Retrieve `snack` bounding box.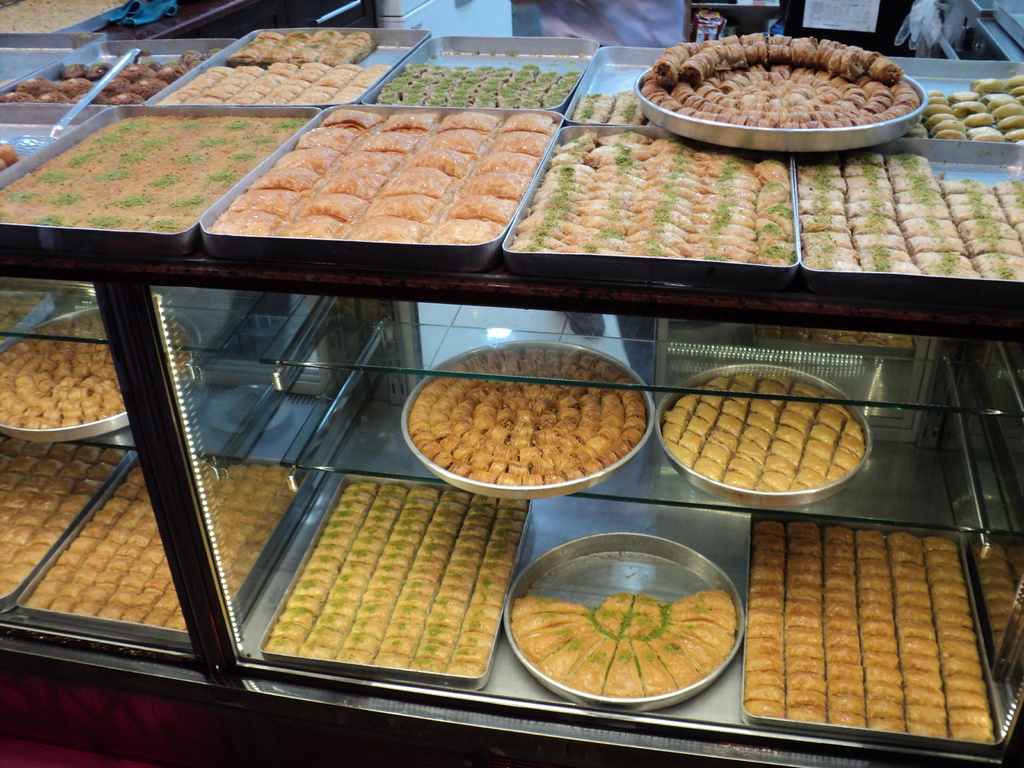
Bounding box: [x1=0, y1=114, x2=305, y2=243].
